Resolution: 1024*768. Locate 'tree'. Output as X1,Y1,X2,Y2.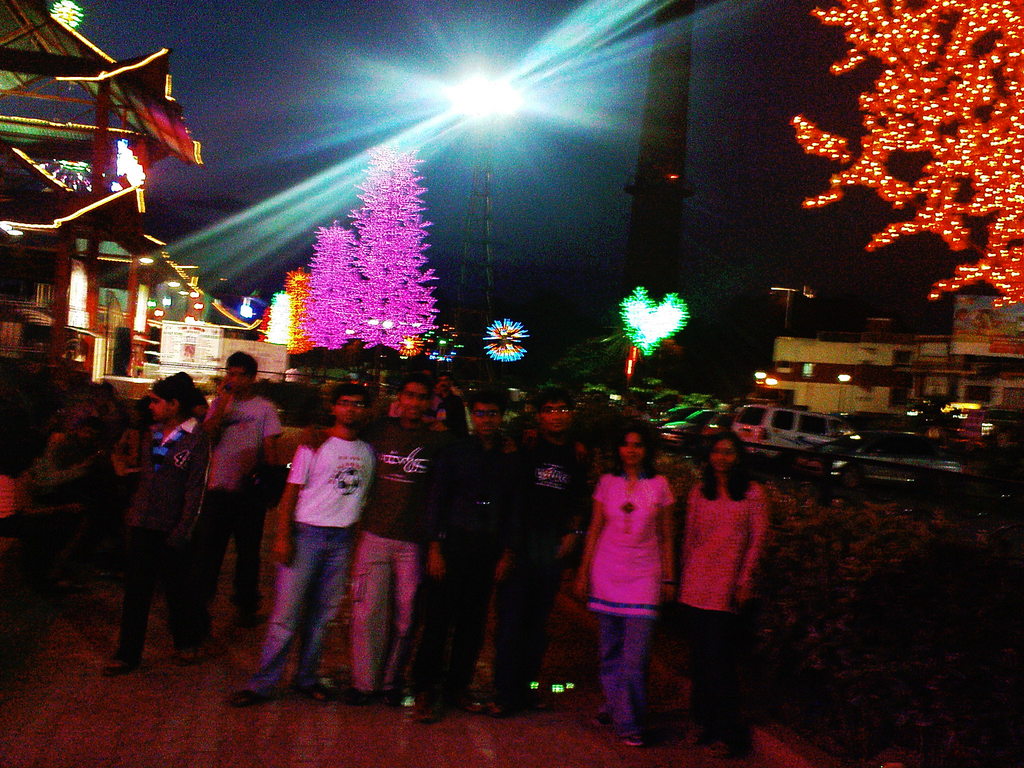
268,150,459,376.
